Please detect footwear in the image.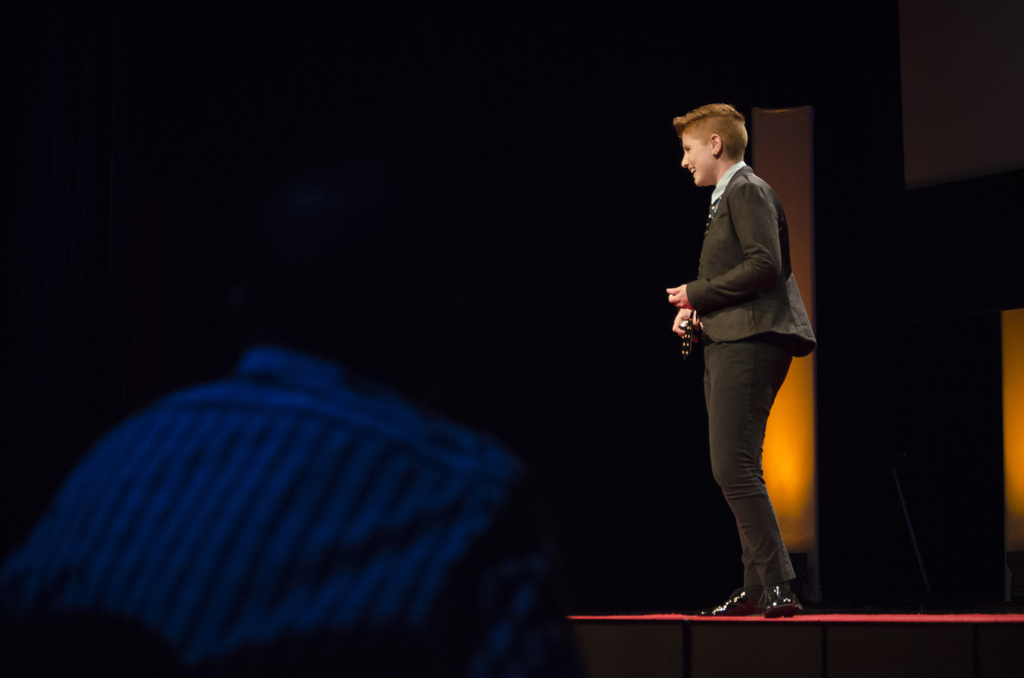
[left=766, top=585, right=797, bottom=620].
